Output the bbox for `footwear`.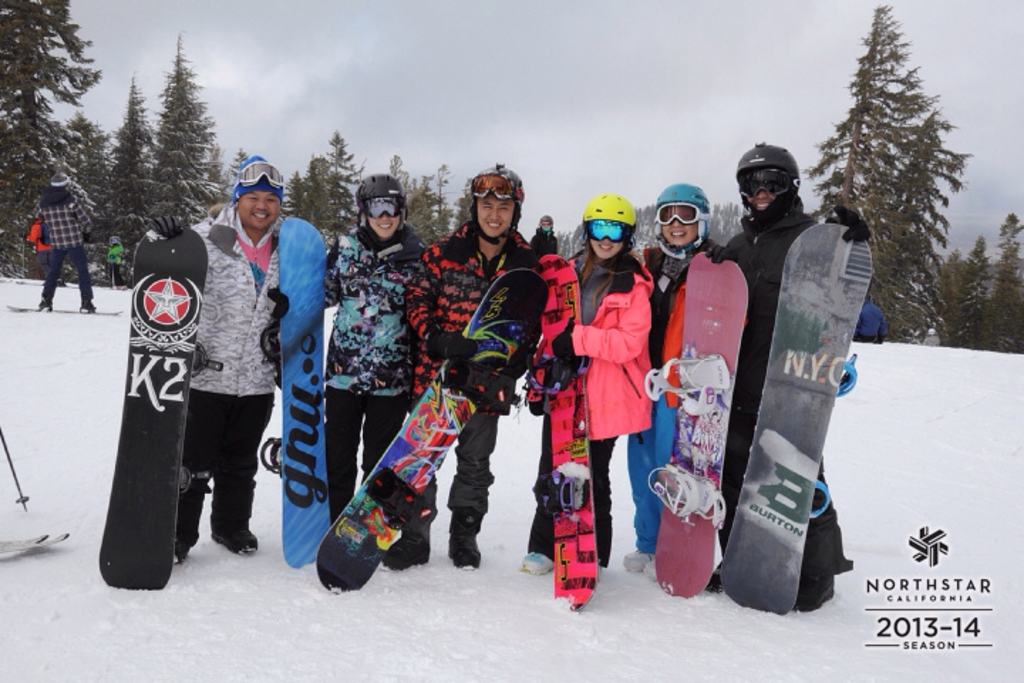
(388, 531, 431, 581).
